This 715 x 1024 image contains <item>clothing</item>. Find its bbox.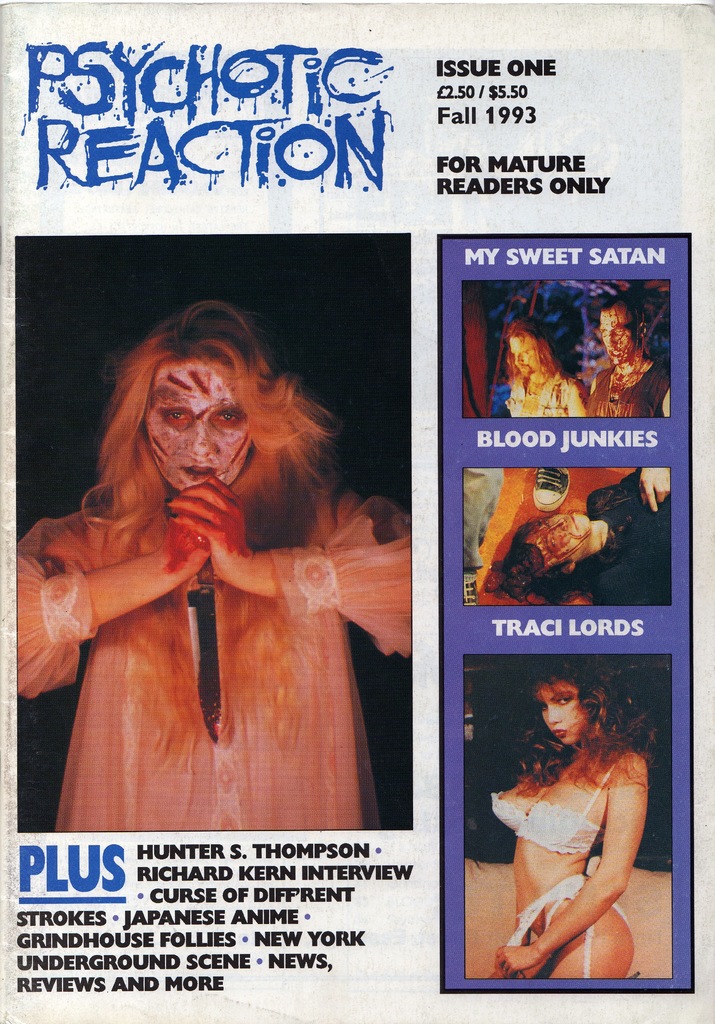
l=486, t=369, r=591, b=426.
